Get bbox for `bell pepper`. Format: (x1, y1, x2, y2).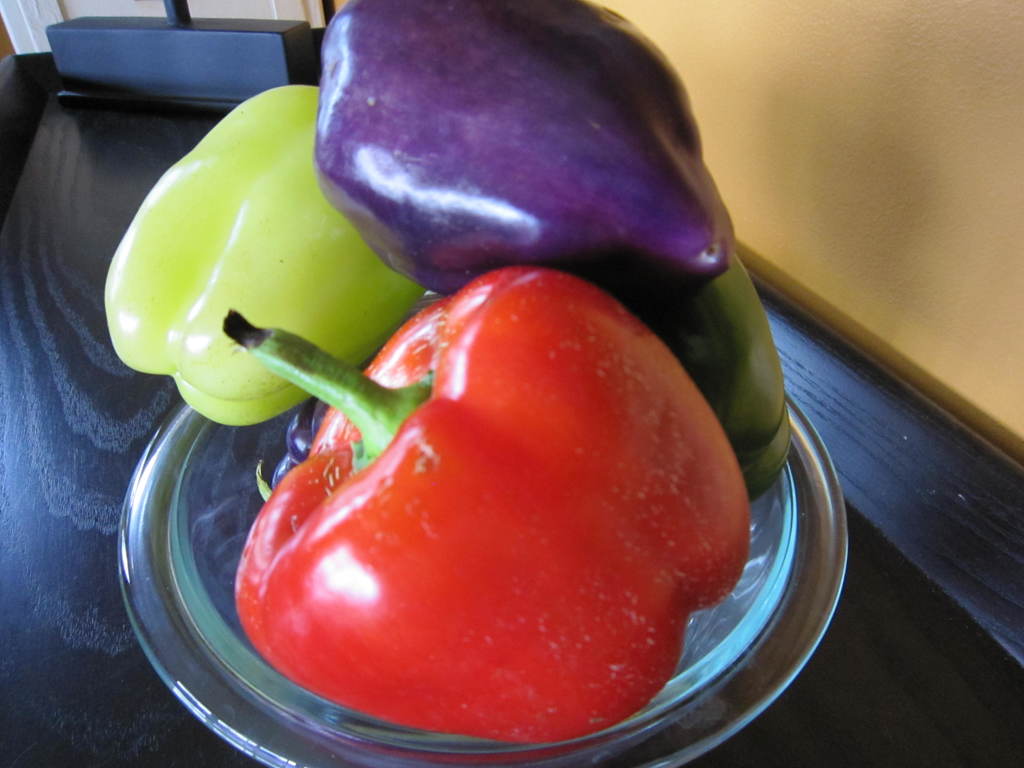
(307, 3, 737, 322).
